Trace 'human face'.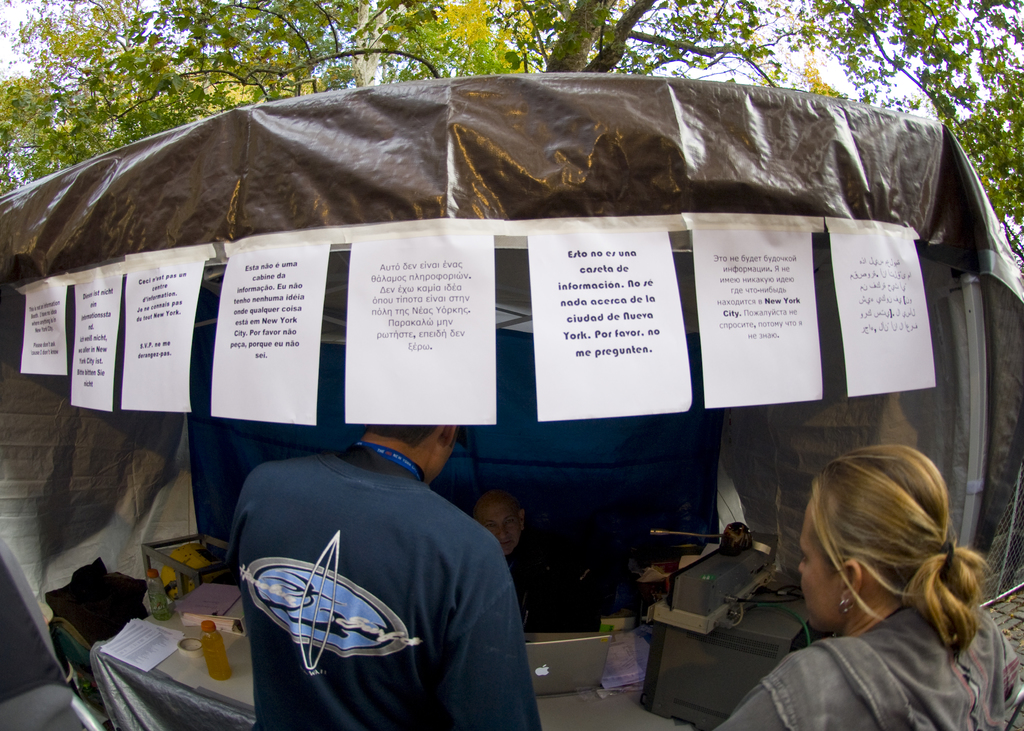
Traced to {"left": 477, "top": 509, "right": 521, "bottom": 556}.
